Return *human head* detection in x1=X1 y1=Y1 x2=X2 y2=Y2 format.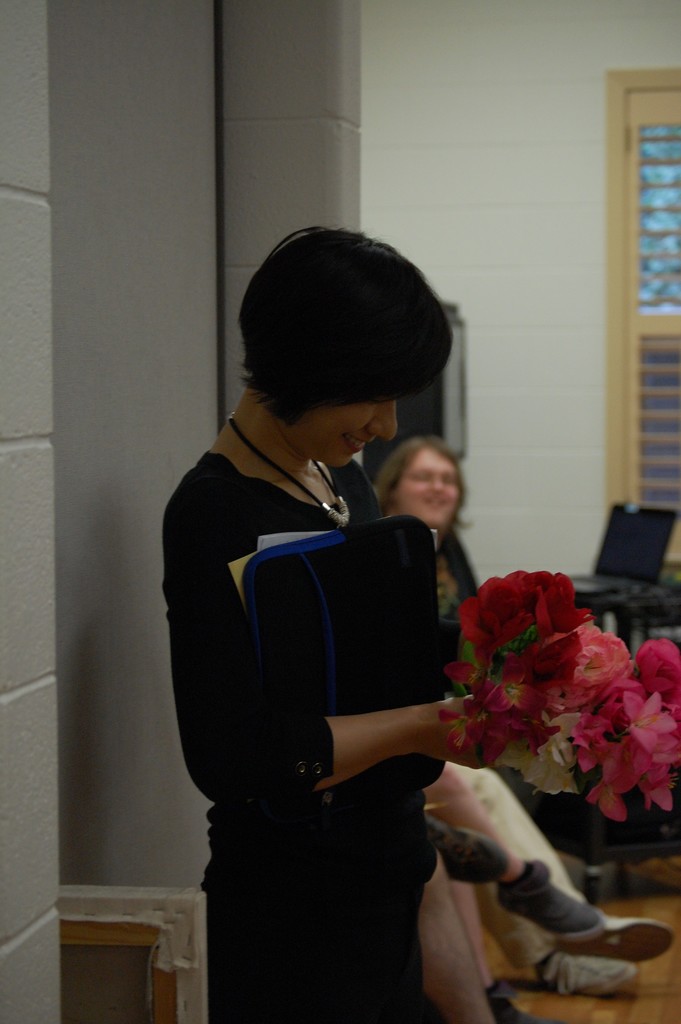
x1=238 y1=223 x2=448 y2=466.
